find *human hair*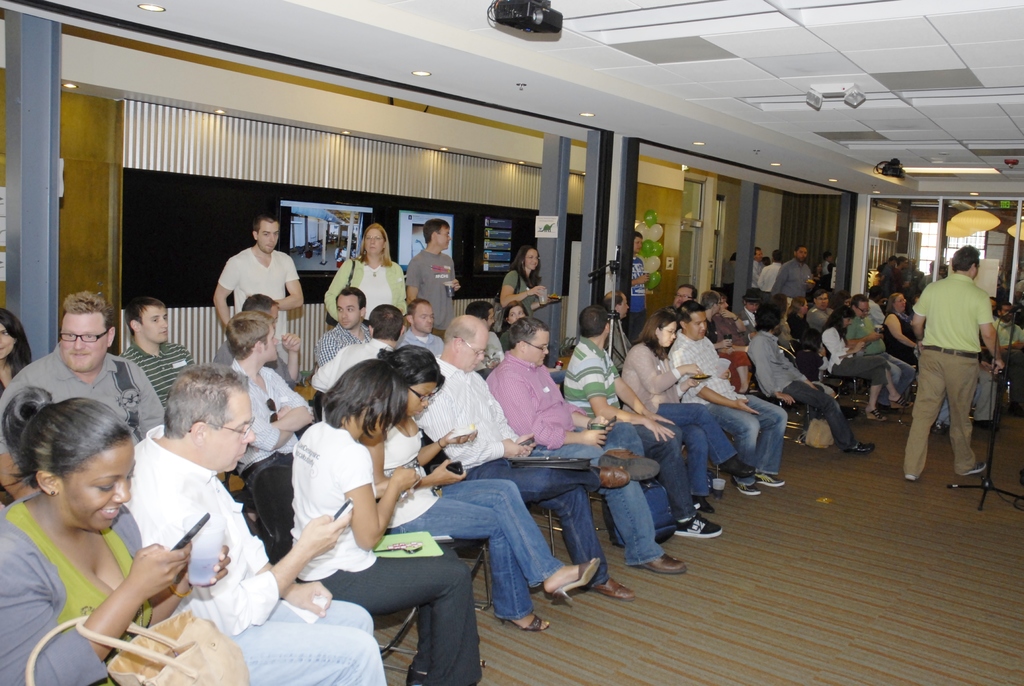
(335,289,366,311)
